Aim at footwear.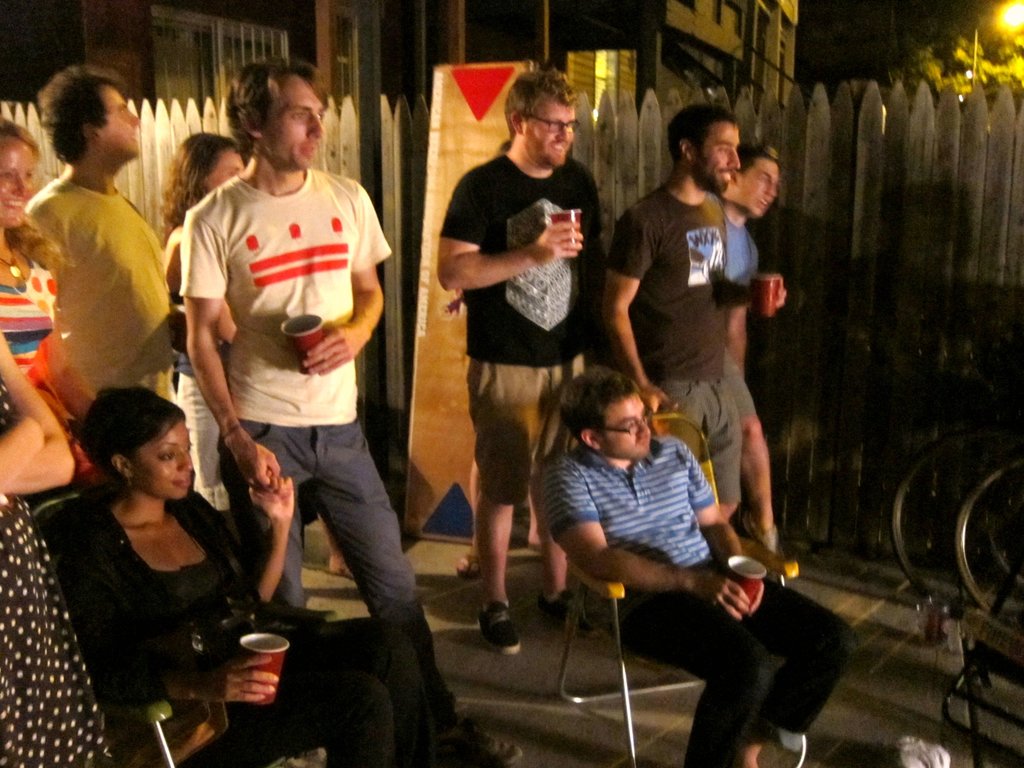
Aimed at <bbox>444, 729, 523, 767</bbox>.
